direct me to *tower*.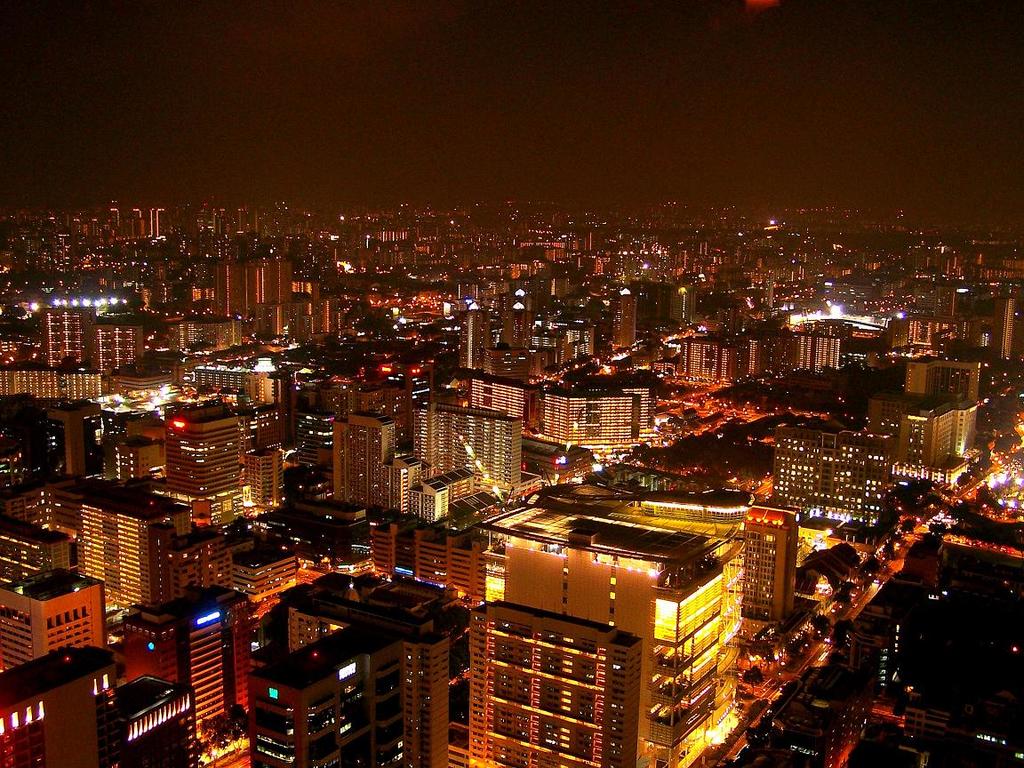
Direction: {"left": 326, "top": 407, "right": 399, "bottom": 511}.
